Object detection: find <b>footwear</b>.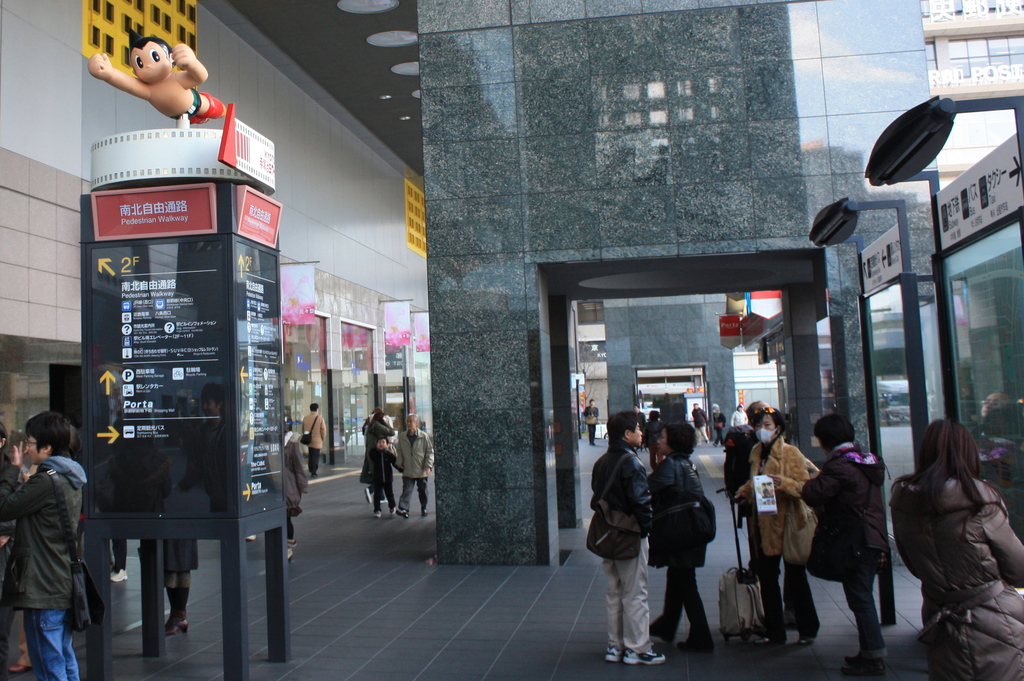
x1=9, y1=663, x2=27, y2=675.
